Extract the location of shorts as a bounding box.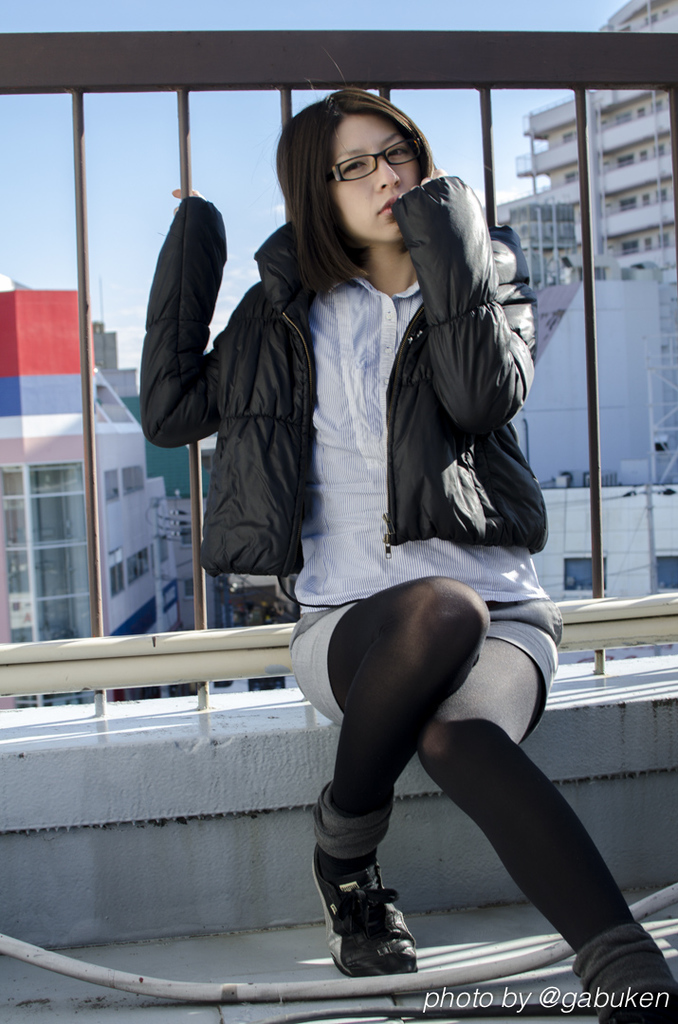
(left=286, top=607, right=561, bottom=743).
